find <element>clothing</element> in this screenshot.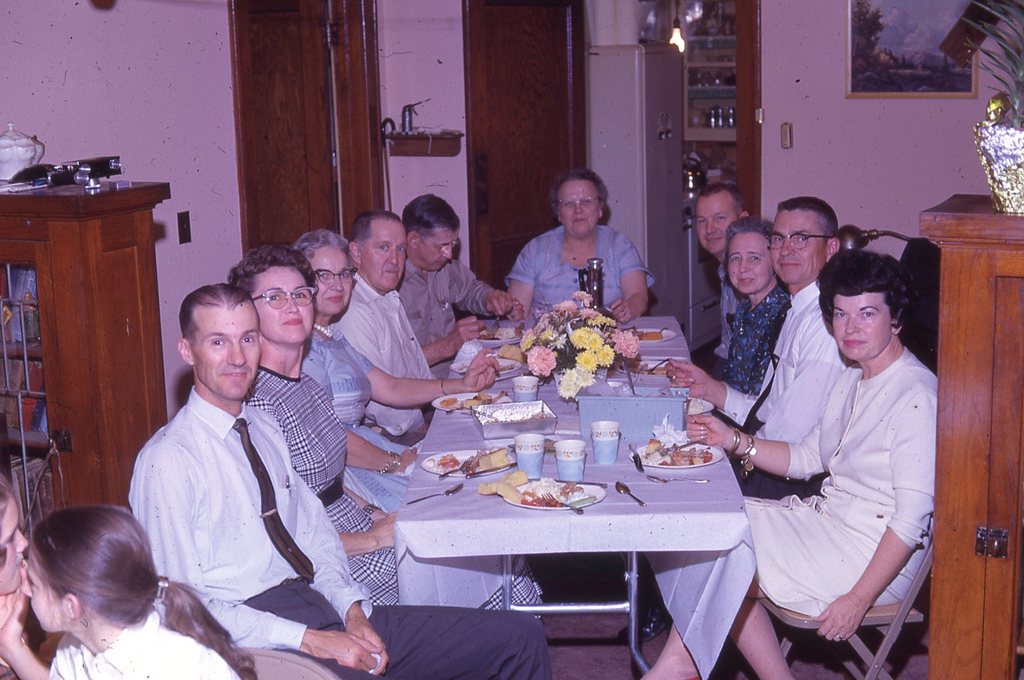
The bounding box for <element>clothing</element> is region(721, 280, 856, 502).
